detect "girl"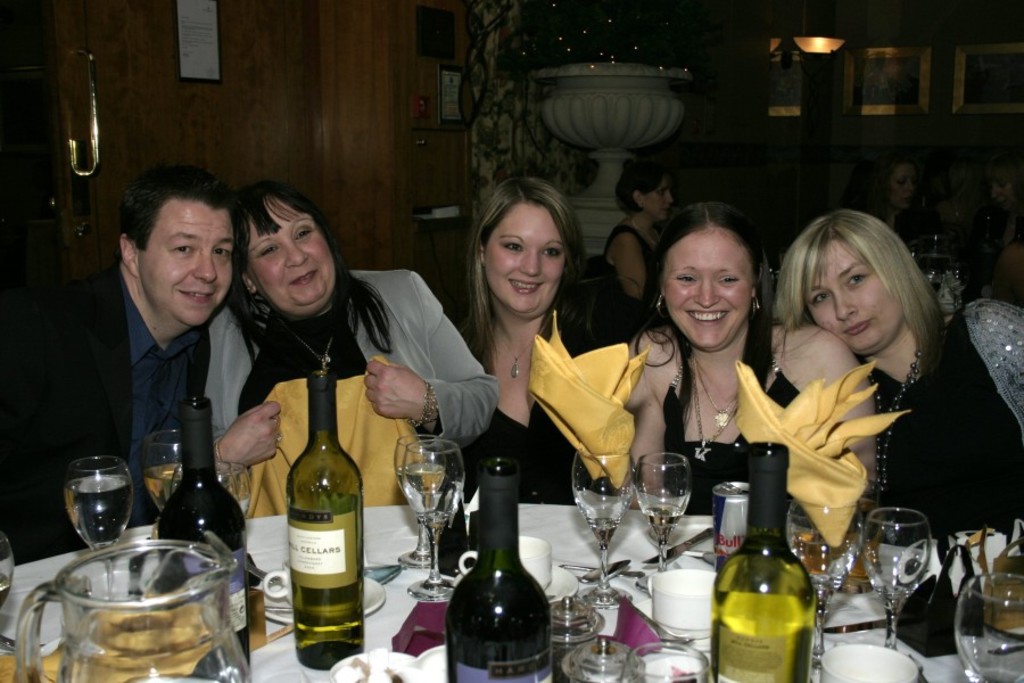
bbox=(637, 196, 873, 515)
